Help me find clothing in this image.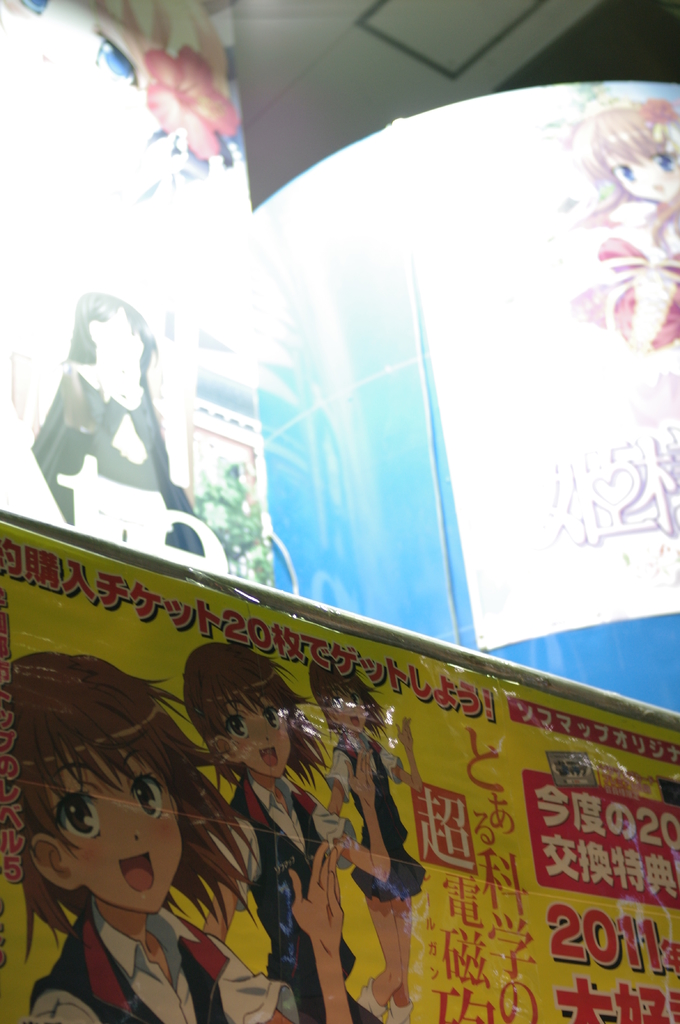
Found it: {"x1": 22, "y1": 904, "x2": 287, "y2": 1023}.
